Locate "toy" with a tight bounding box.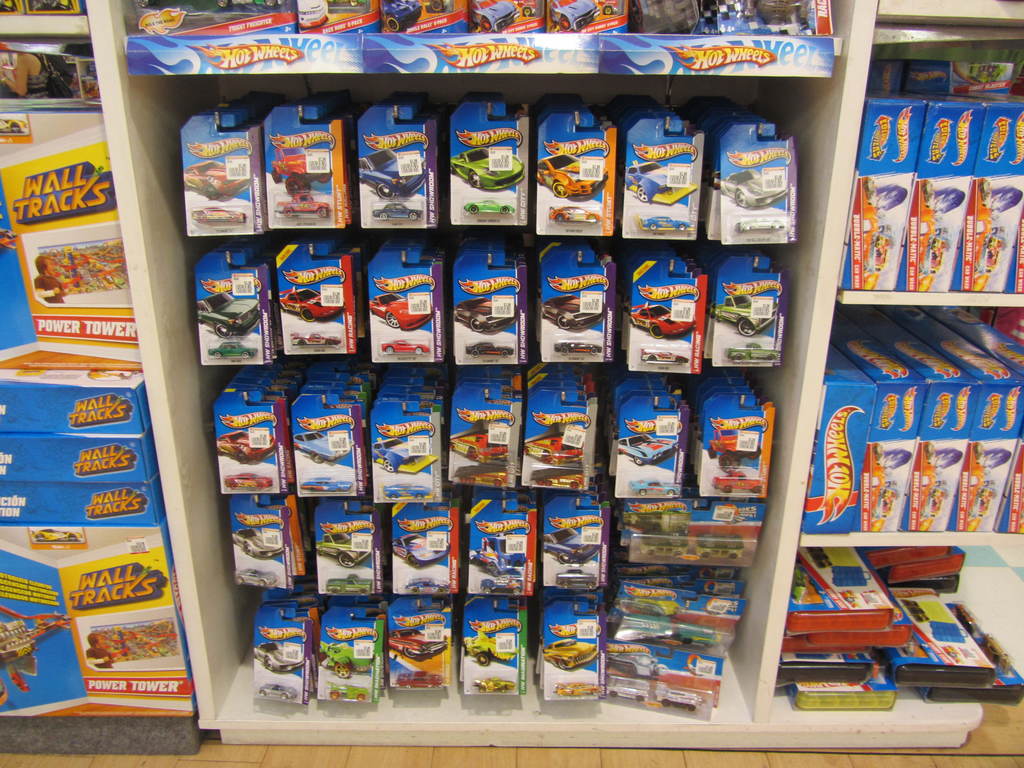
(540,527,599,563).
